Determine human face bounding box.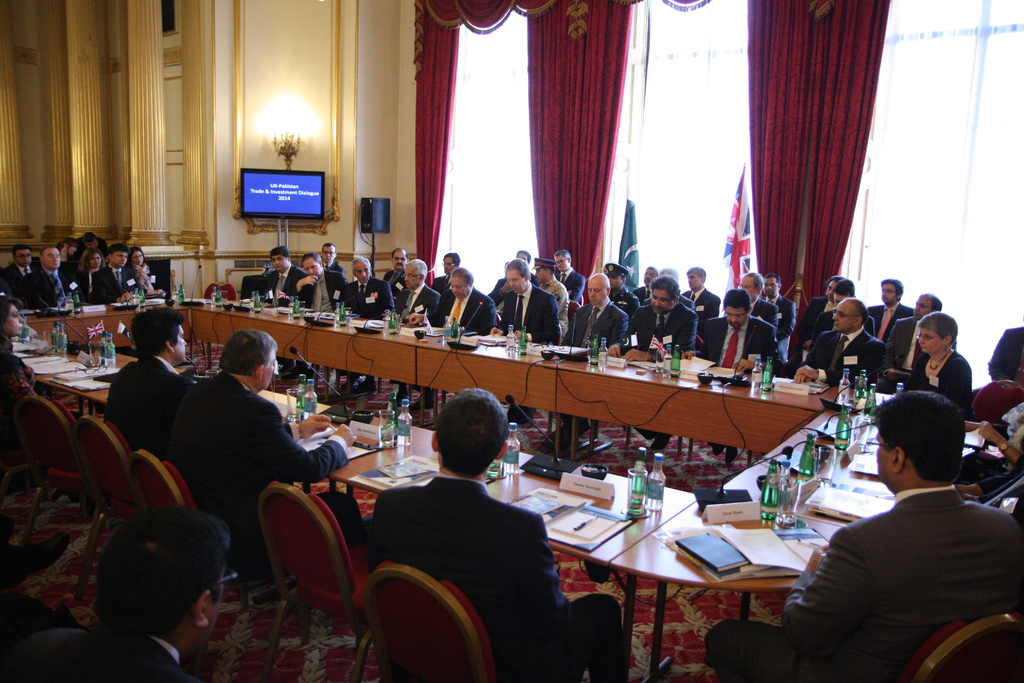
Determined: locate(608, 277, 622, 295).
